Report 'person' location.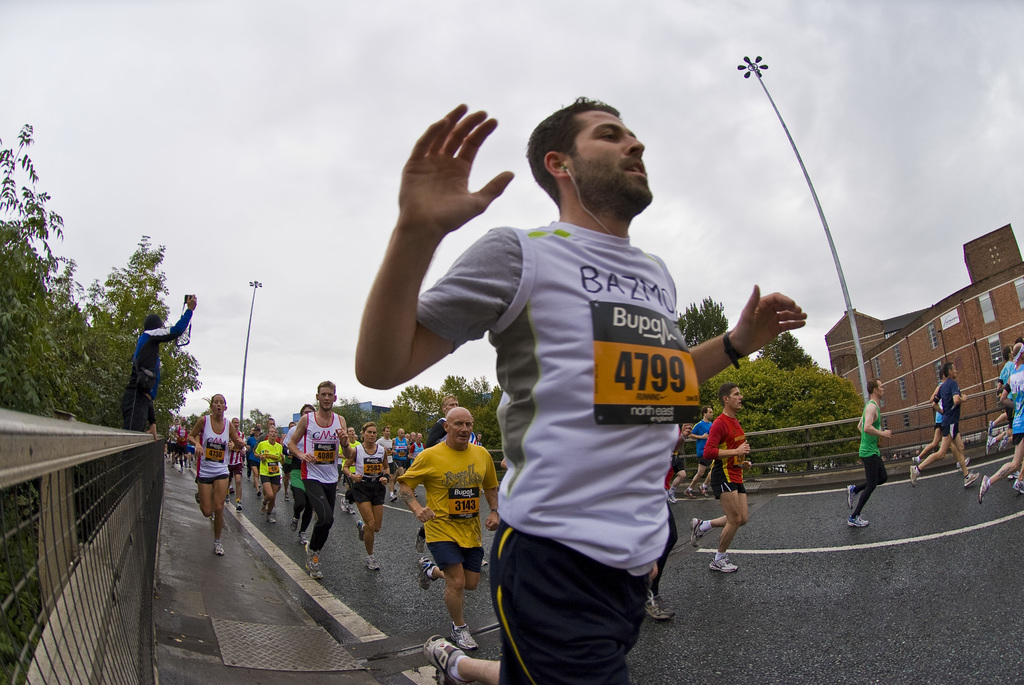
Report: 292/381/361/580.
